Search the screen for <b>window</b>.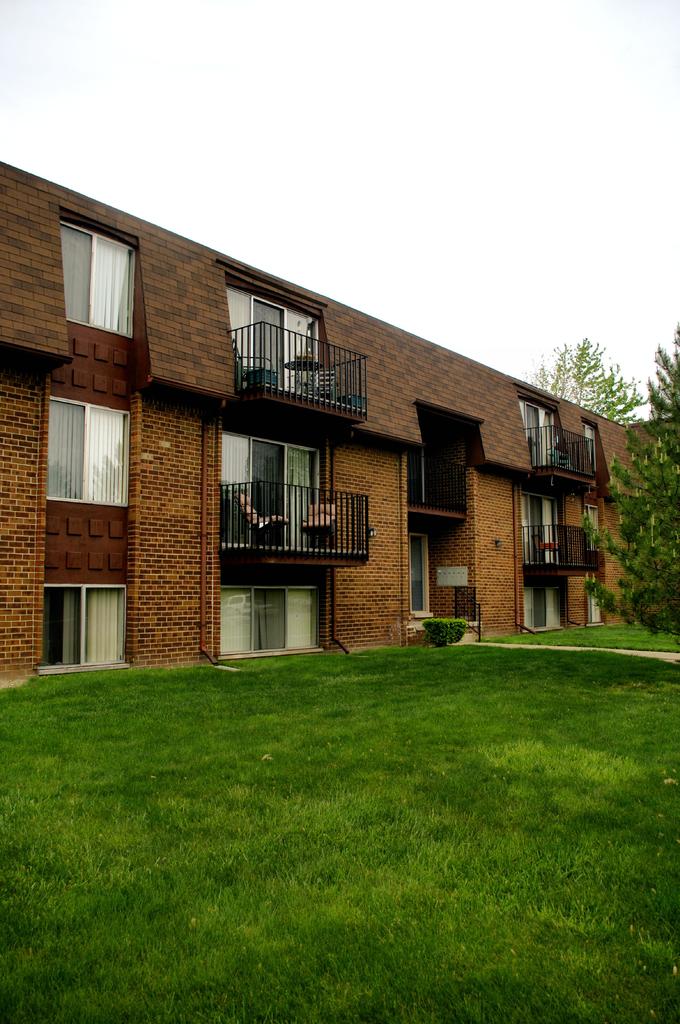
Found at (x1=410, y1=421, x2=466, y2=514).
